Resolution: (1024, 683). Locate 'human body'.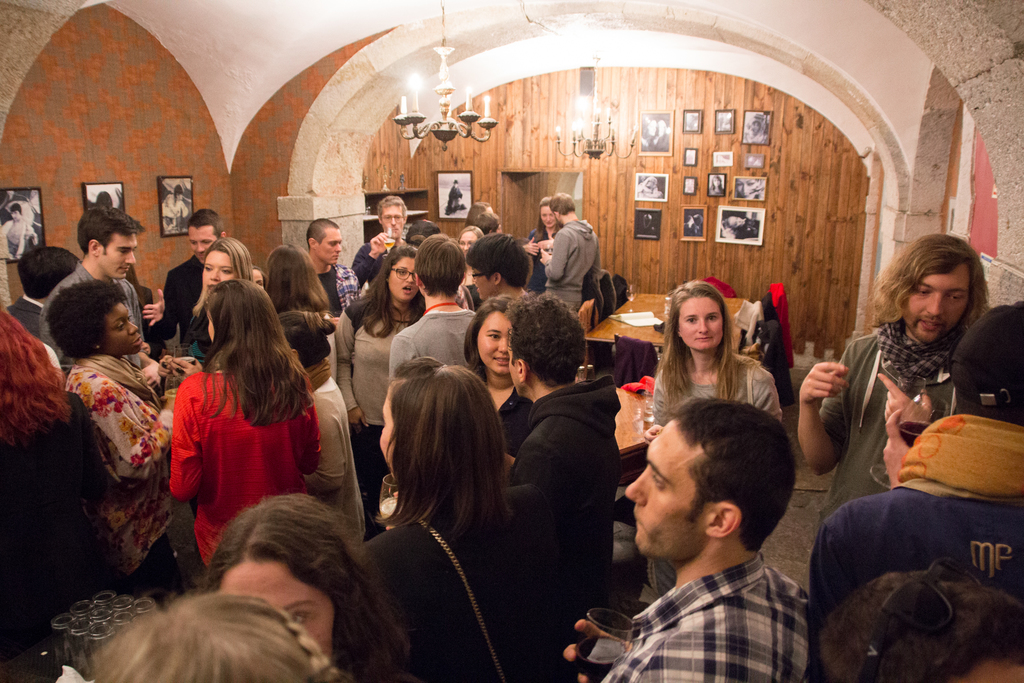
x1=808 y1=463 x2=1023 y2=664.
